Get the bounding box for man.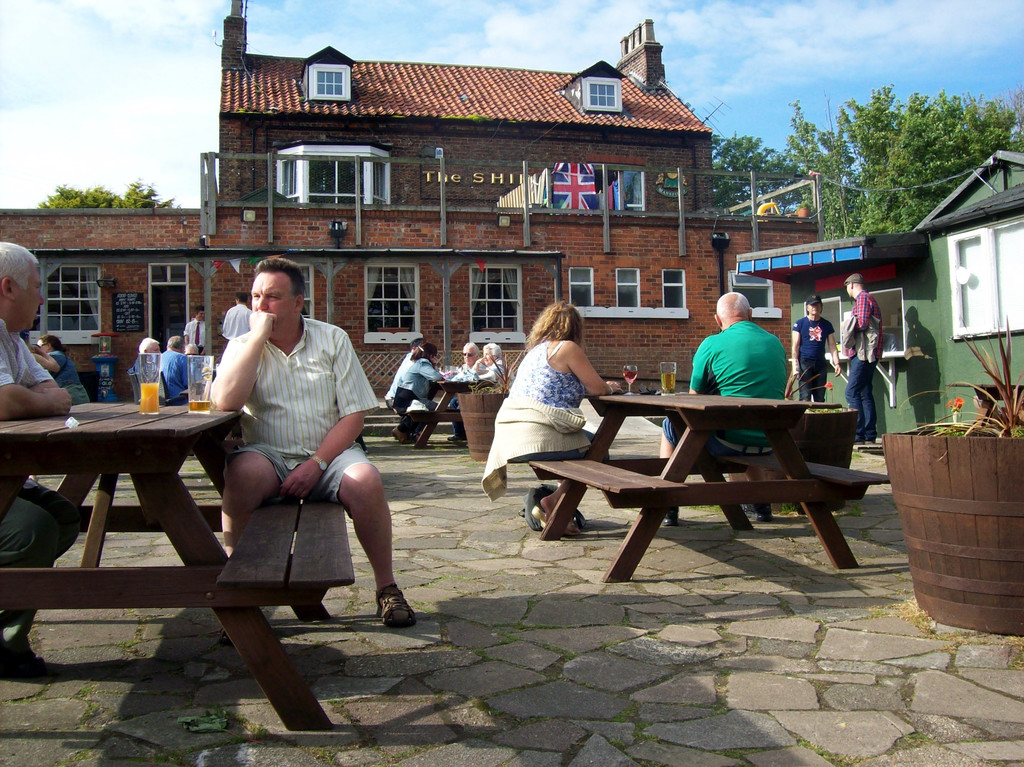
left=461, top=341, right=509, bottom=439.
